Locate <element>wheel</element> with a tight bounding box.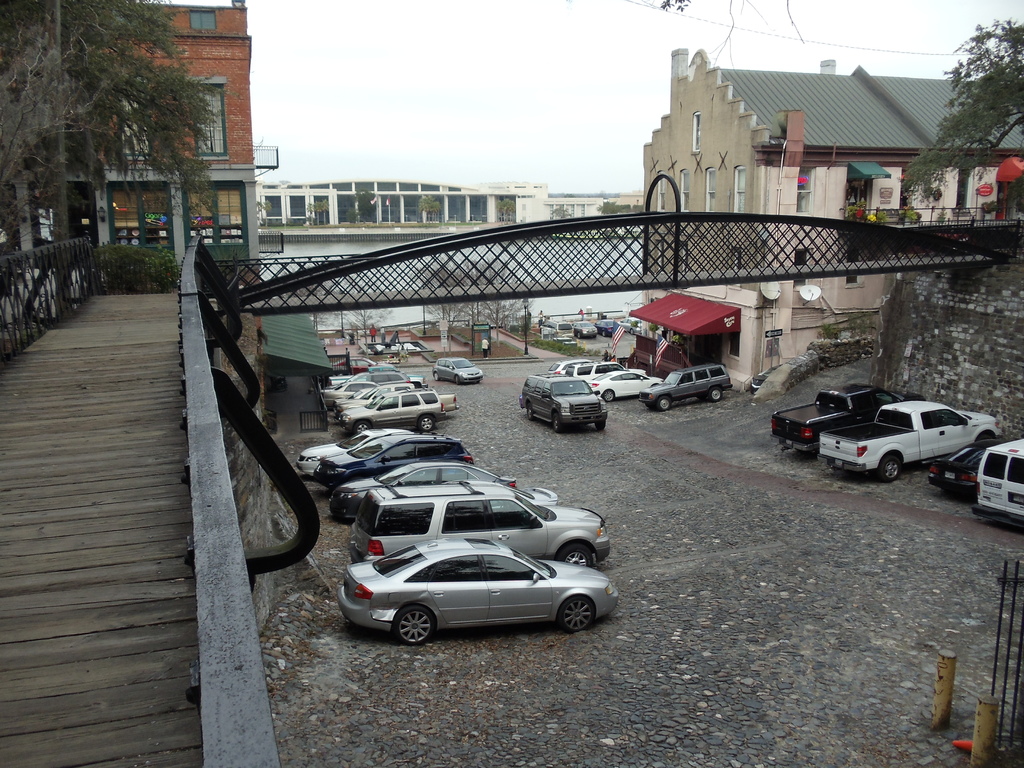
356/423/371/435.
